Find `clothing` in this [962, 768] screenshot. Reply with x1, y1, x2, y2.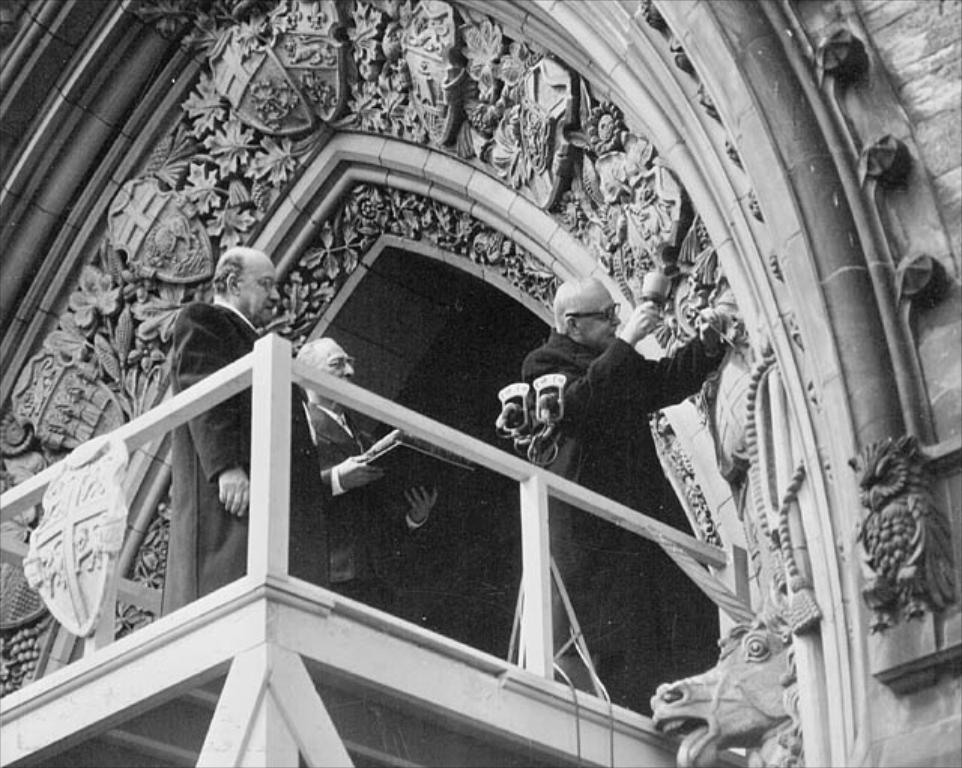
316, 385, 442, 615.
